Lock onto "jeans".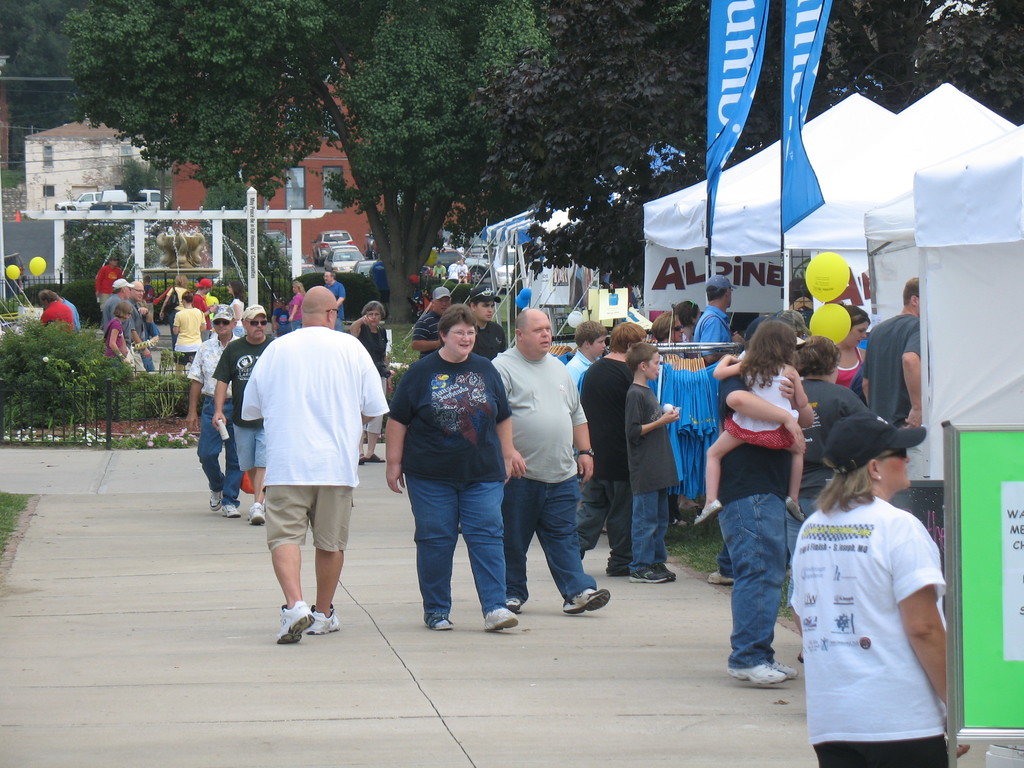
Locked: (x1=402, y1=431, x2=518, y2=627).
